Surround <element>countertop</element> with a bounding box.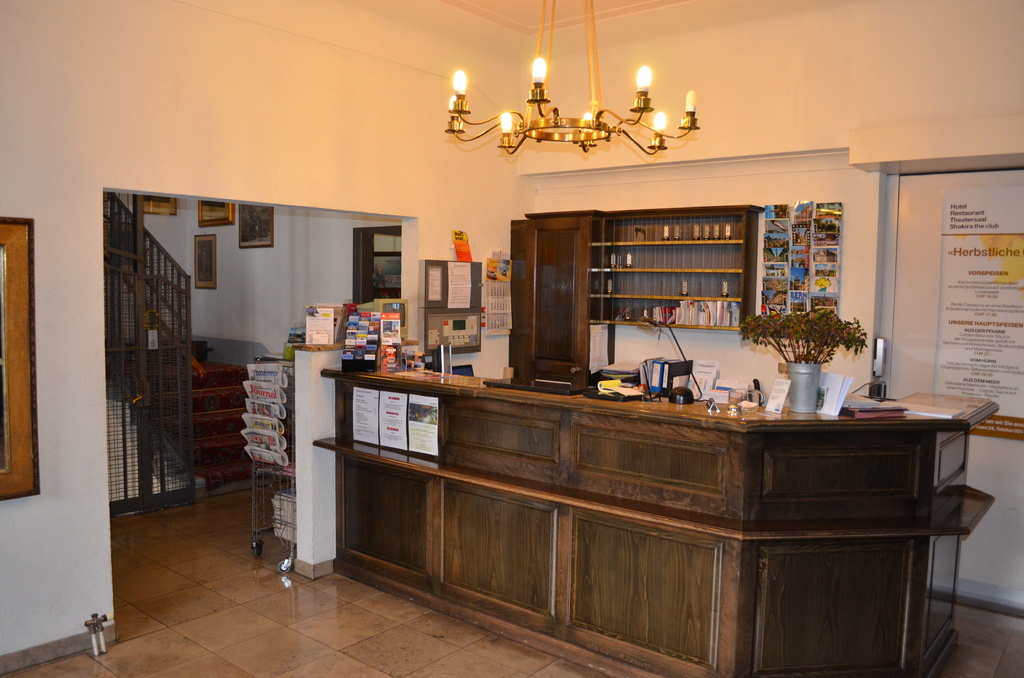
left=310, top=385, right=993, bottom=677.
